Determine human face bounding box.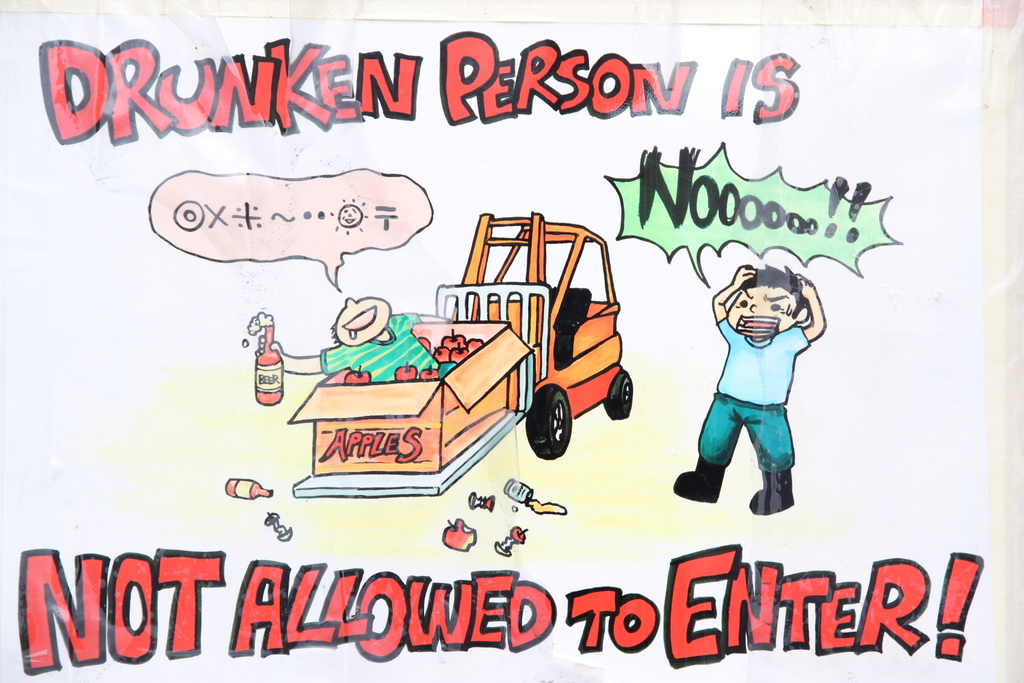
Determined: <region>726, 288, 796, 340</region>.
